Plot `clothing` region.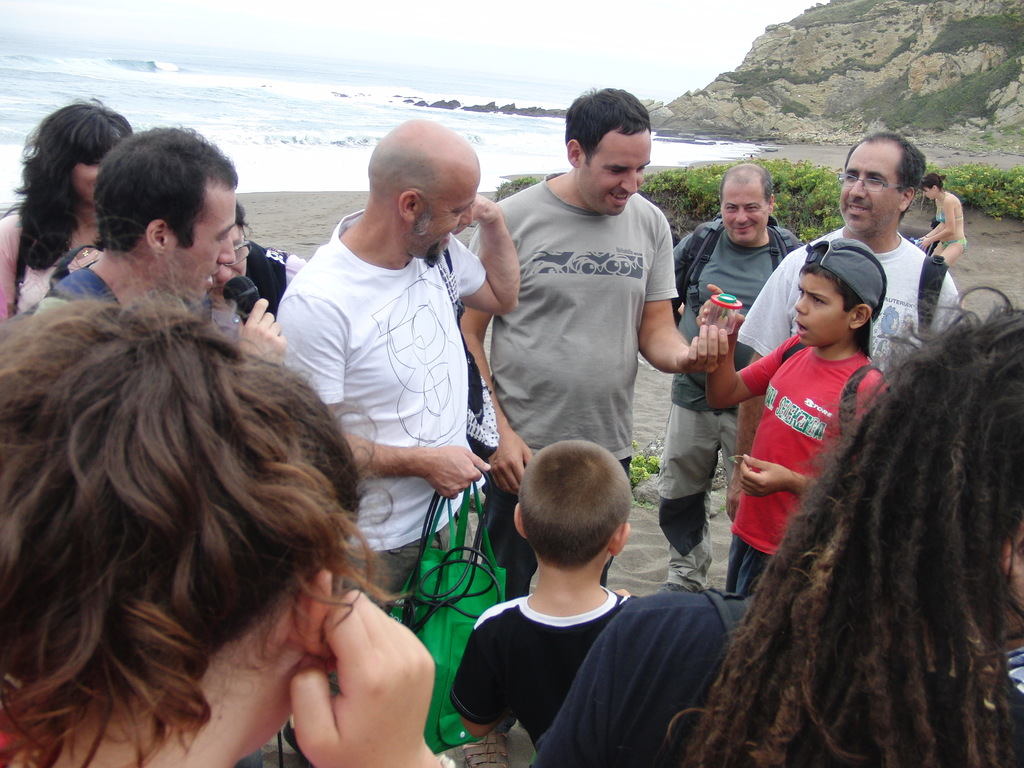
Plotted at [740, 220, 965, 388].
